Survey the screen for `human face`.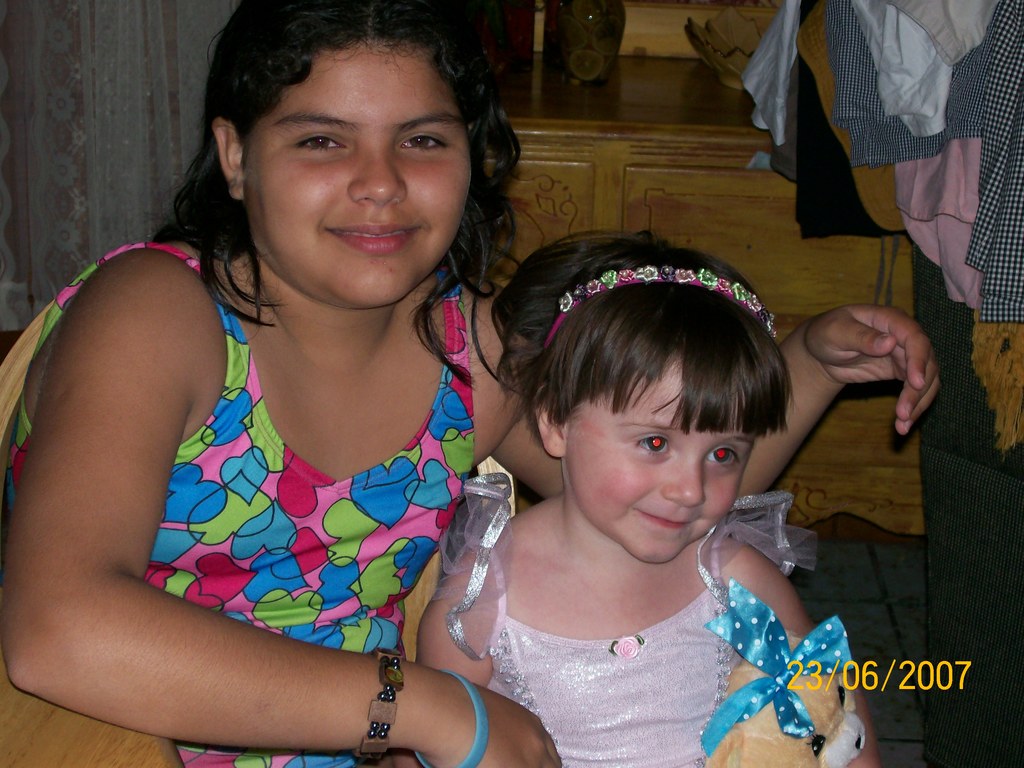
Survey found: (x1=237, y1=42, x2=472, y2=307).
